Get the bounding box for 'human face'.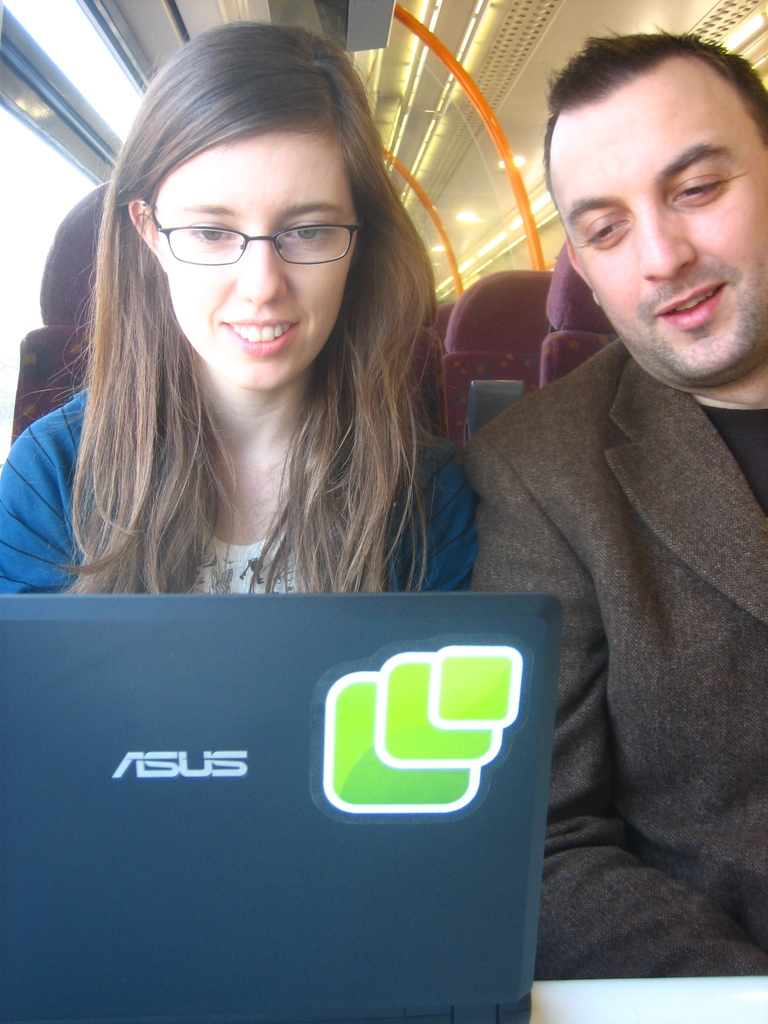
548 83 765 378.
